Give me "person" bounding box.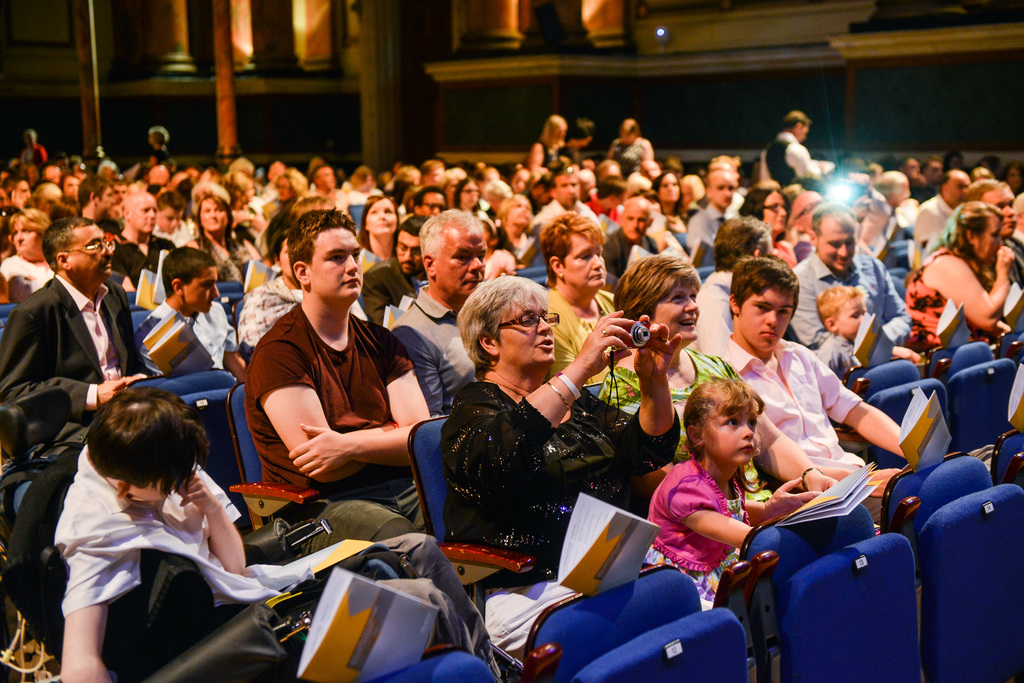
{"x1": 1011, "y1": 197, "x2": 1023, "y2": 235}.
